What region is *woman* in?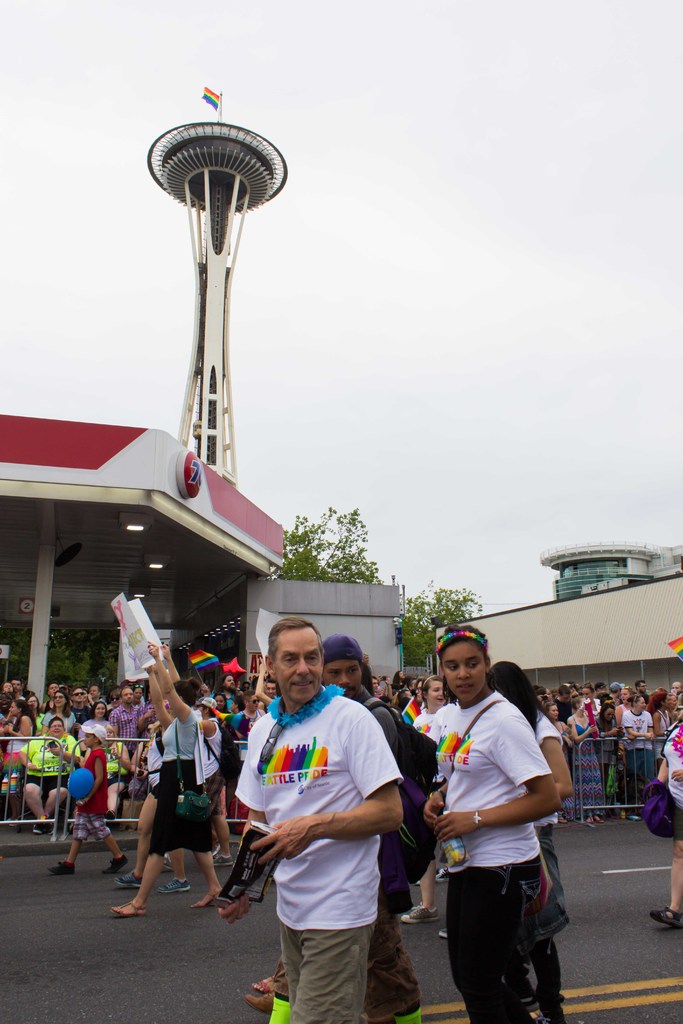
[21, 712, 78, 833].
